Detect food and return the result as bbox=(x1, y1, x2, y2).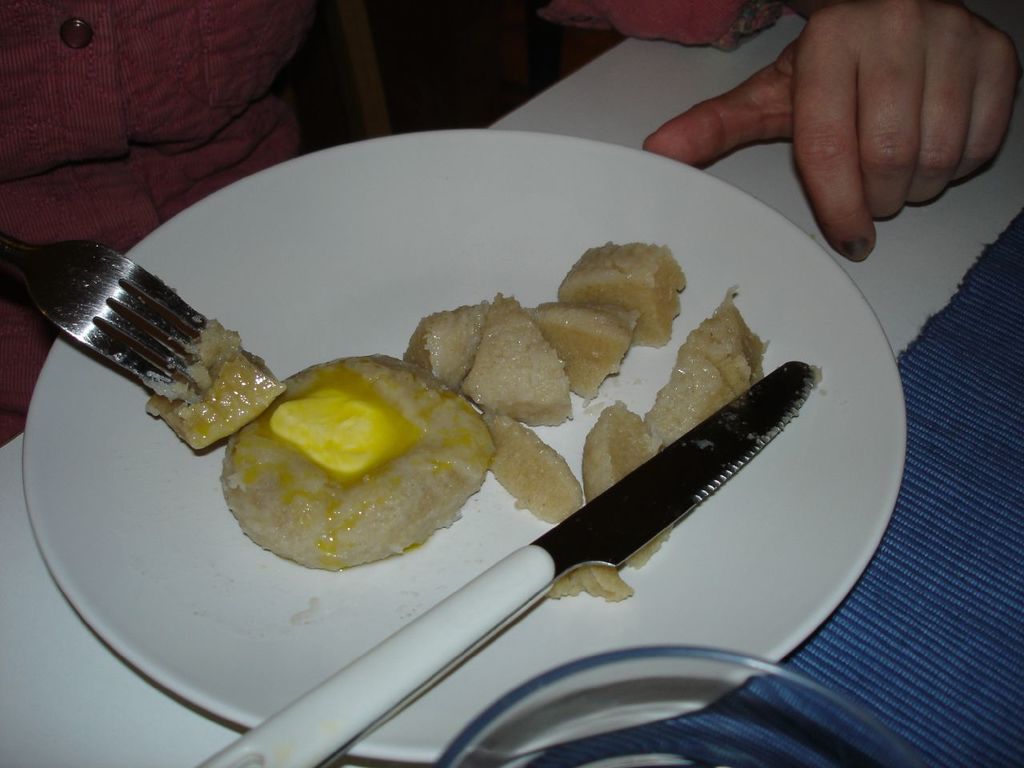
bbox=(643, 347, 730, 447).
